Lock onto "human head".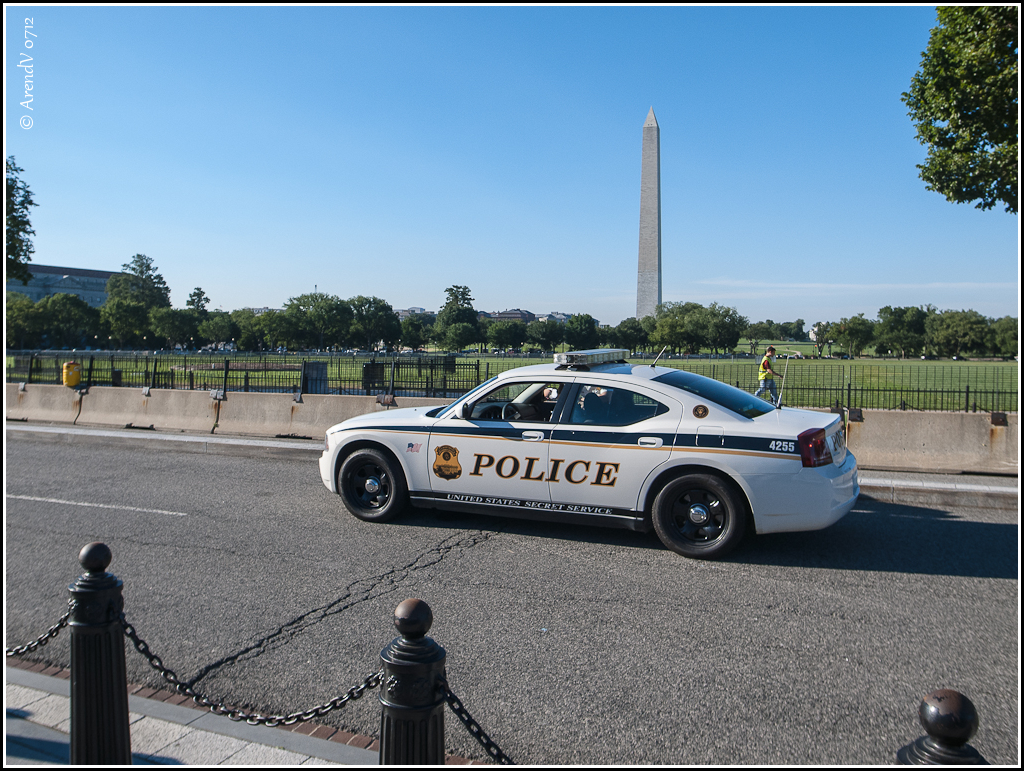
Locked: box(765, 344, 778, 357).
